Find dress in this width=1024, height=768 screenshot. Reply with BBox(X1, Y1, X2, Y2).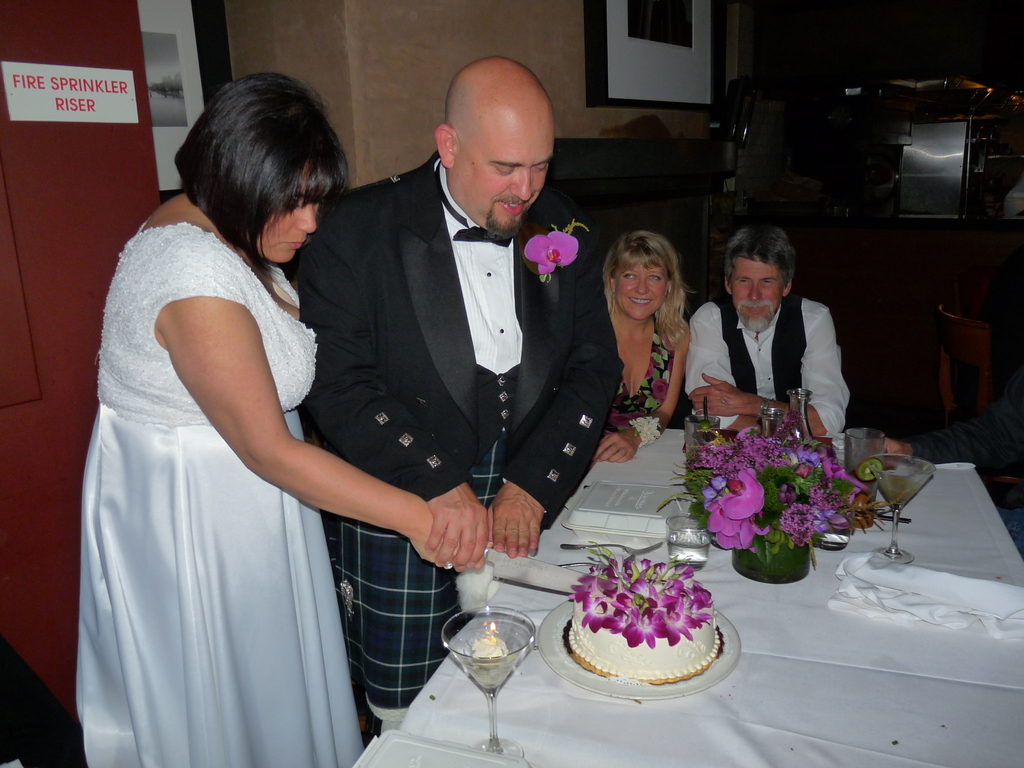
BBox(84, 172, 396, 755).
